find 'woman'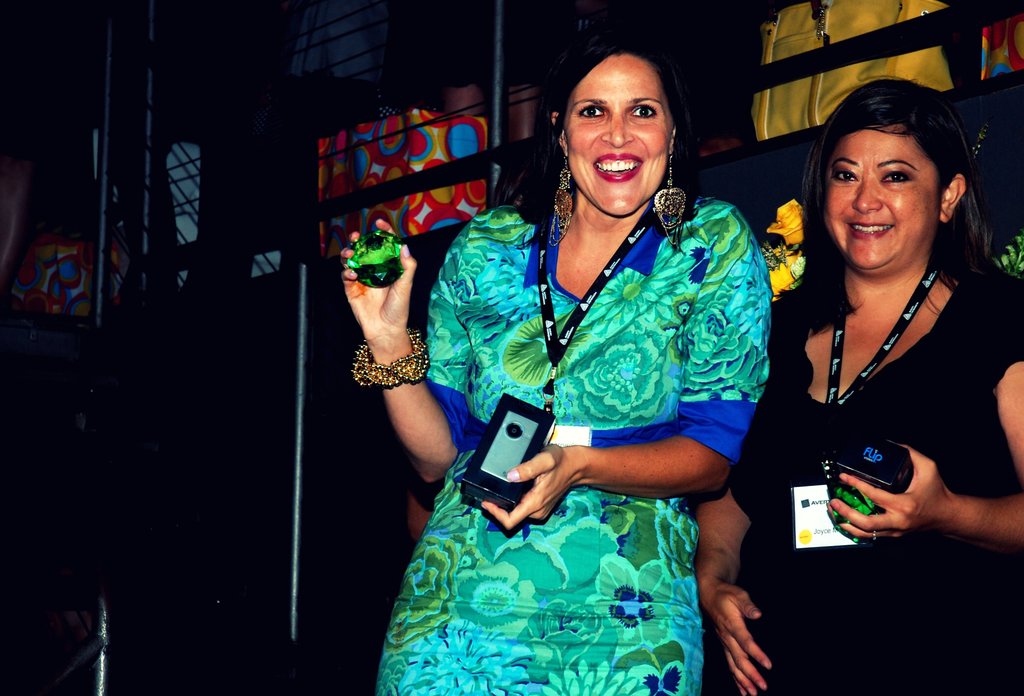
<box>371,44,803,665</box>
